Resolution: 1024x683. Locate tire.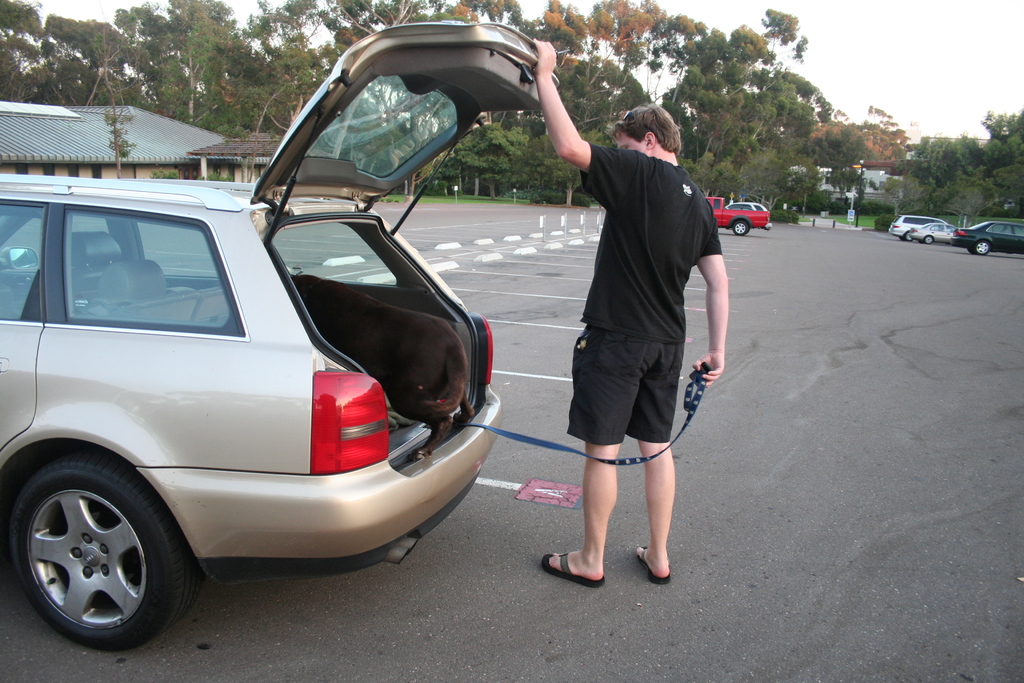
box(9, 458, 188, 656).
